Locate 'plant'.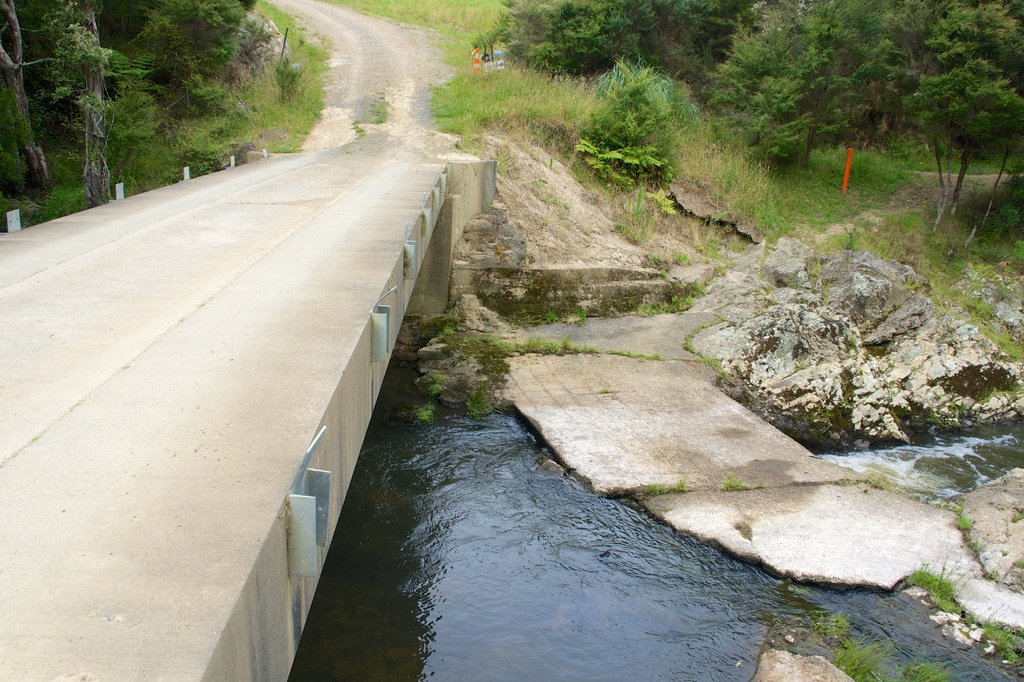
Bounding box: 634, 183, 646, 224.
